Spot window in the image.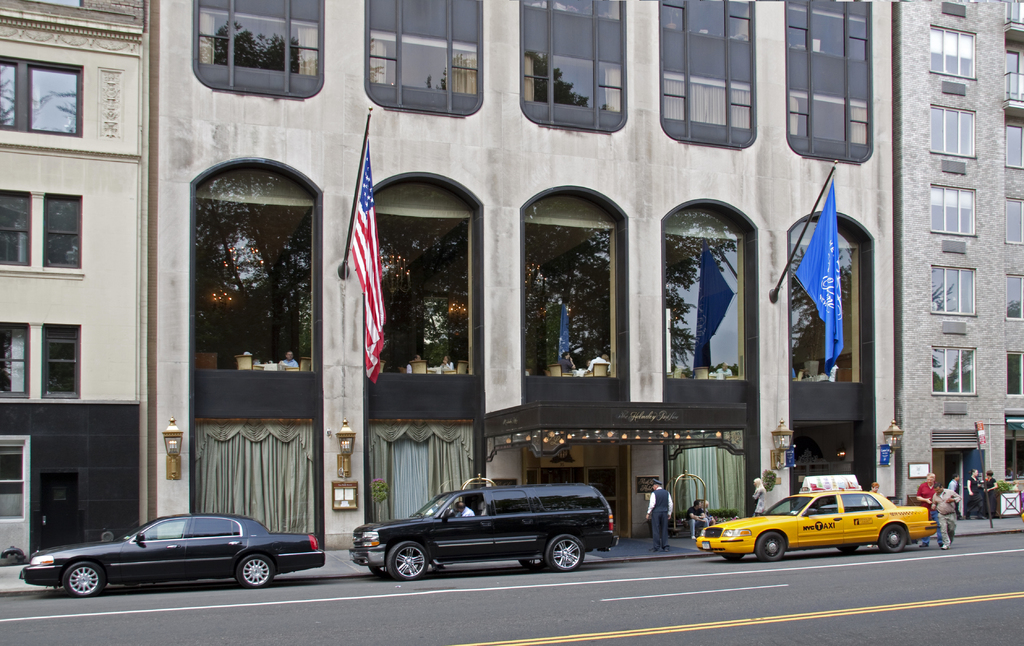
window found at {"left": 1004, "top": 197, "right": 1023, "bottom": 246}.
